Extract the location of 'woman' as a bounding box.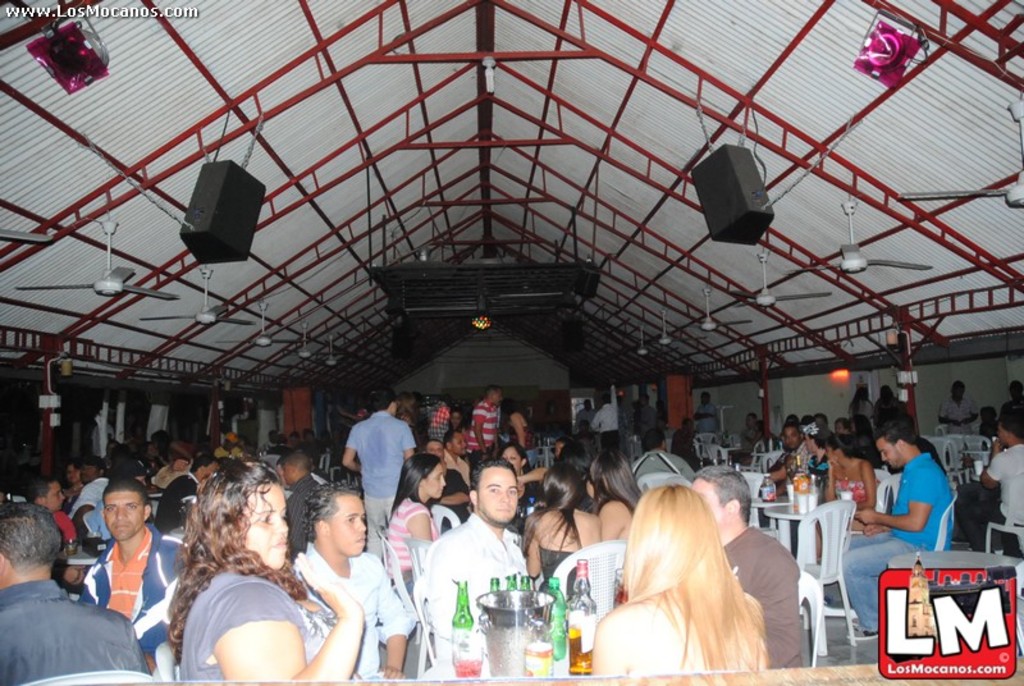
Rect(581, 456, 641, 557).
